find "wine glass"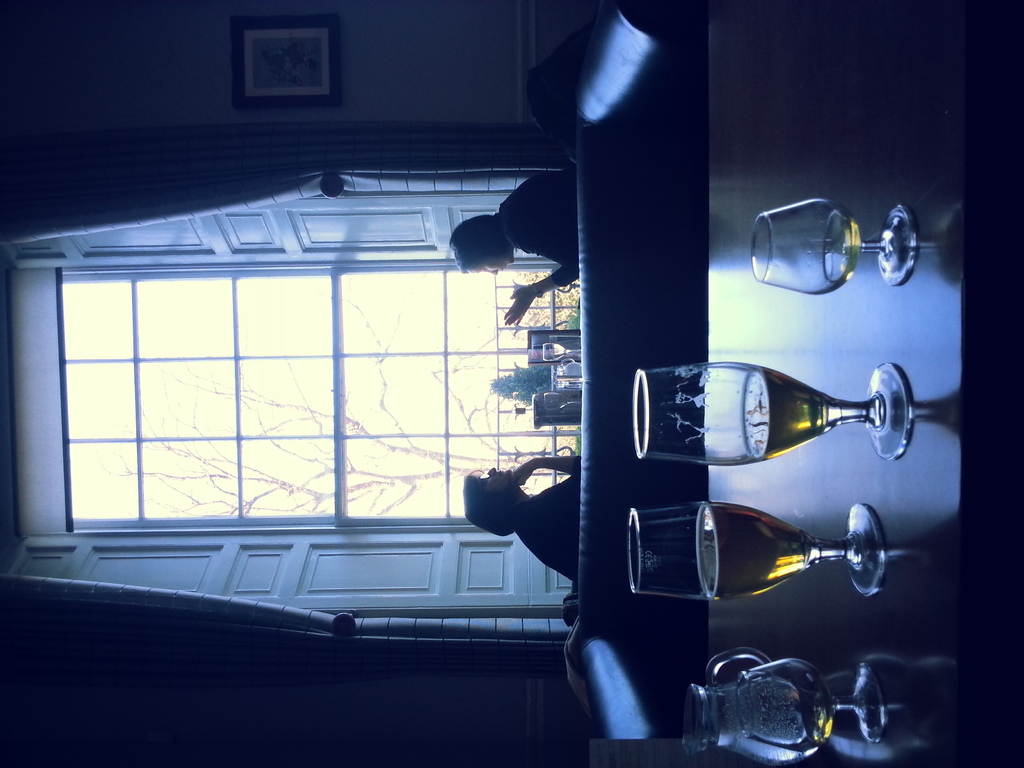
select_region(632, 355, 911, 470)
